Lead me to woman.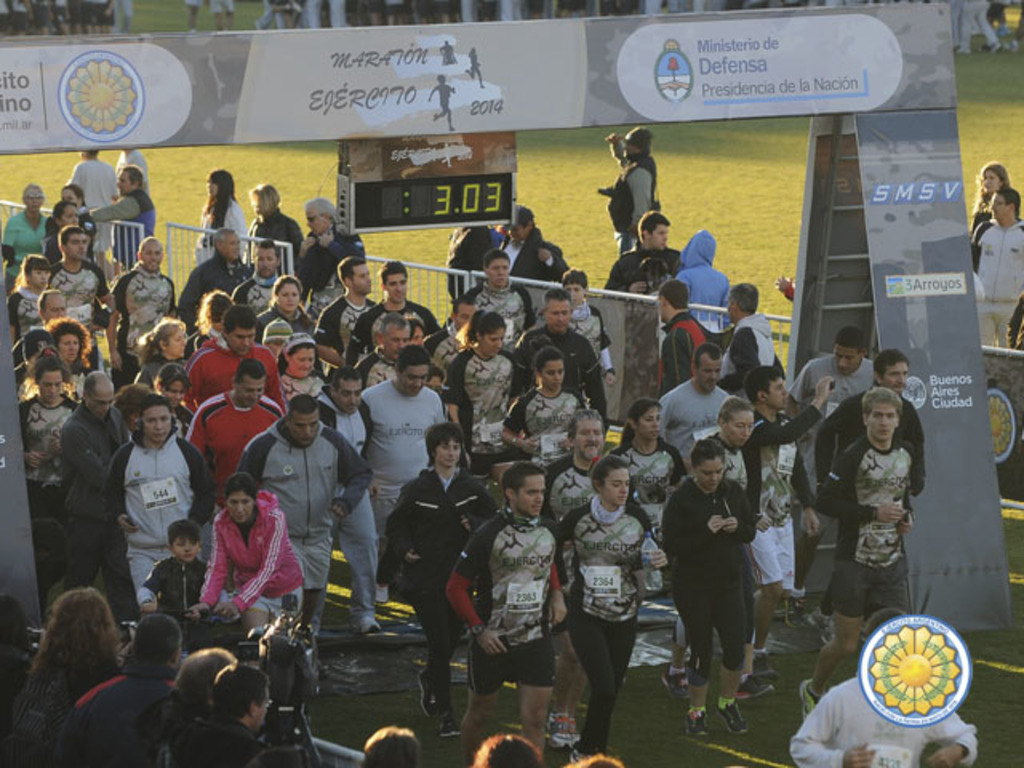
Lead to pyautogui.locateOnScreen(659, 435, 758, 738).
